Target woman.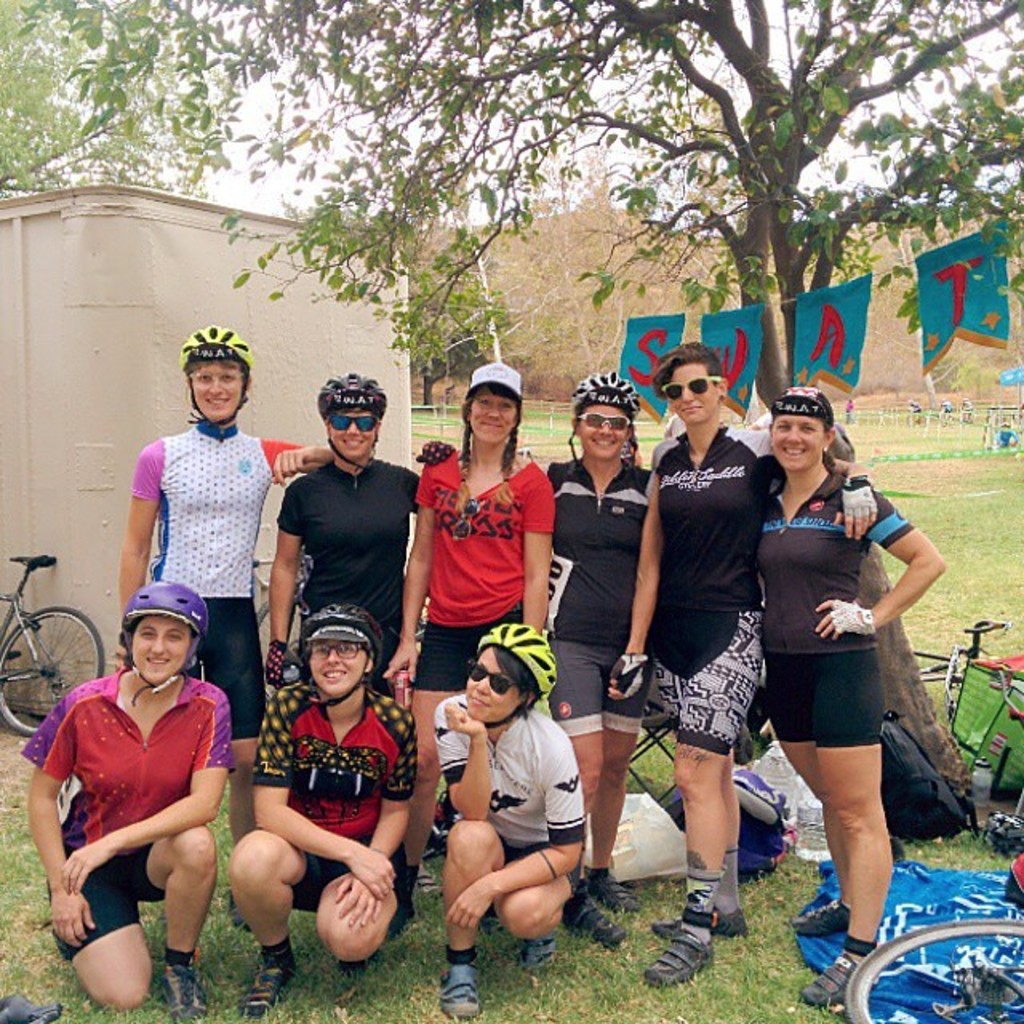
Target region: bbox(48, 570, 235, 1000).
